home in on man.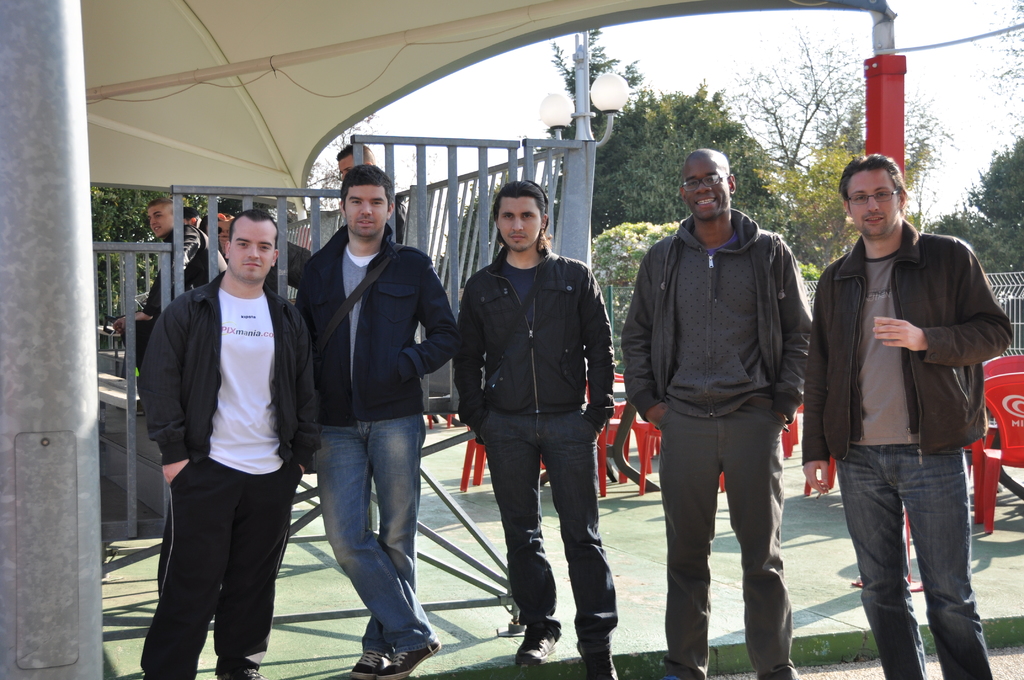
Homed in at (291, 163, 466, 679).
